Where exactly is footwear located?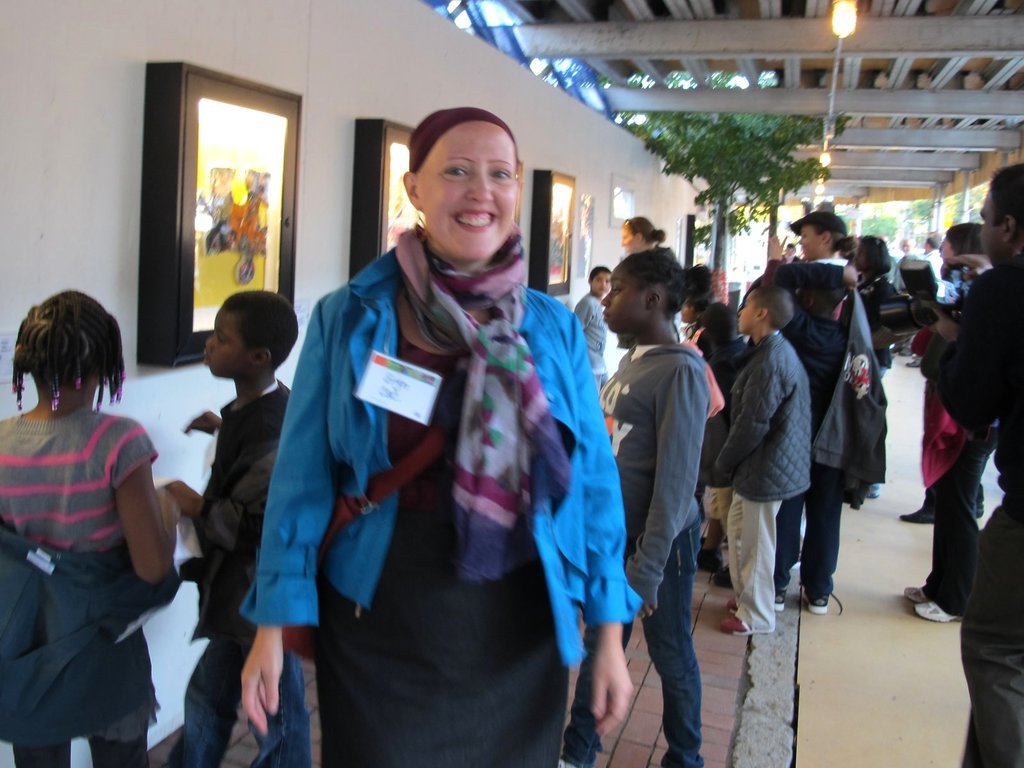
Its bounding box is <bbox>904, 357, 922, 369</bbox>.
